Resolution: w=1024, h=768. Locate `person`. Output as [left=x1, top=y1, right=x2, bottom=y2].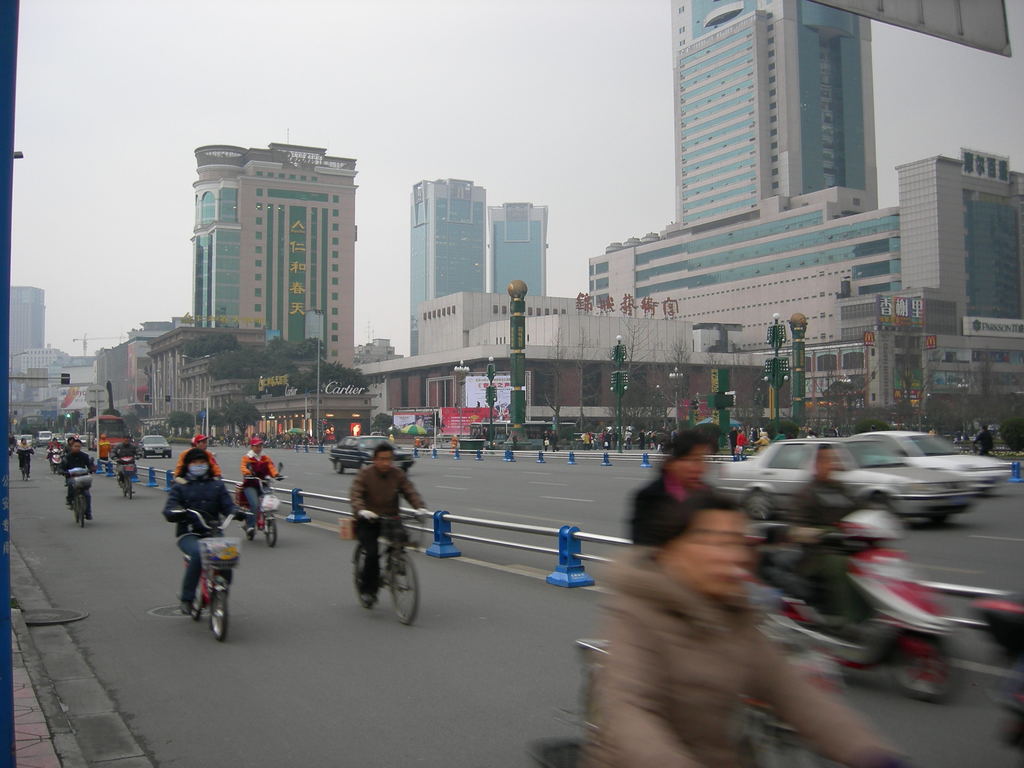
[left=572, top=492, right=913, bottom=767].
